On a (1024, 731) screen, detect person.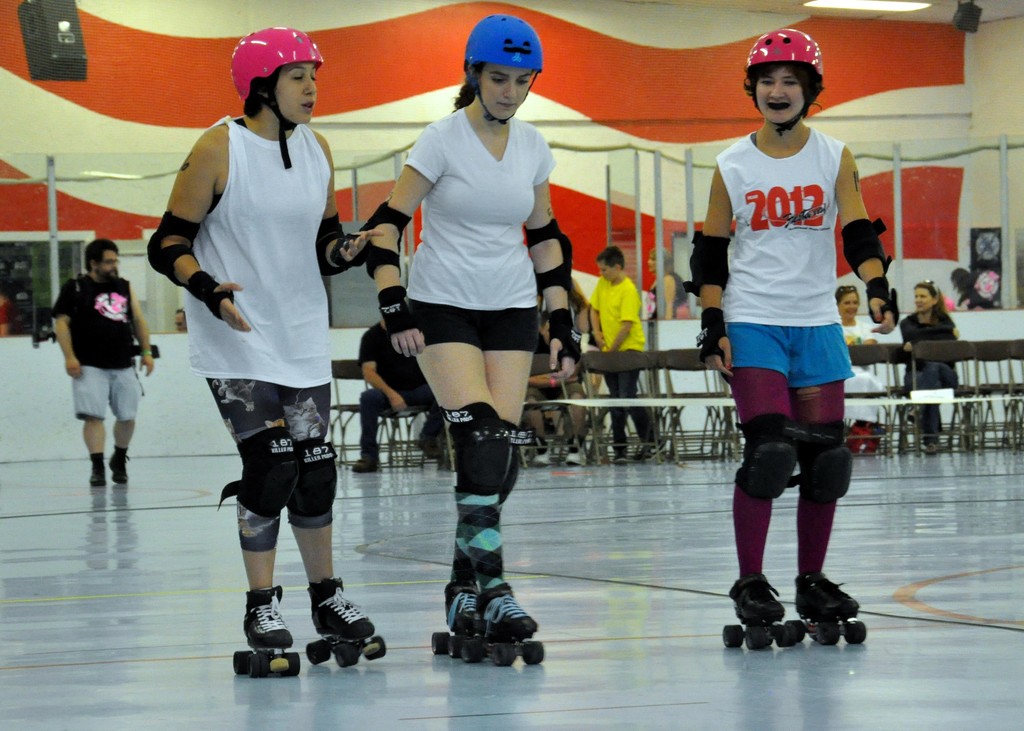
[x1=346, y1=10, x2=581, y2=640].
